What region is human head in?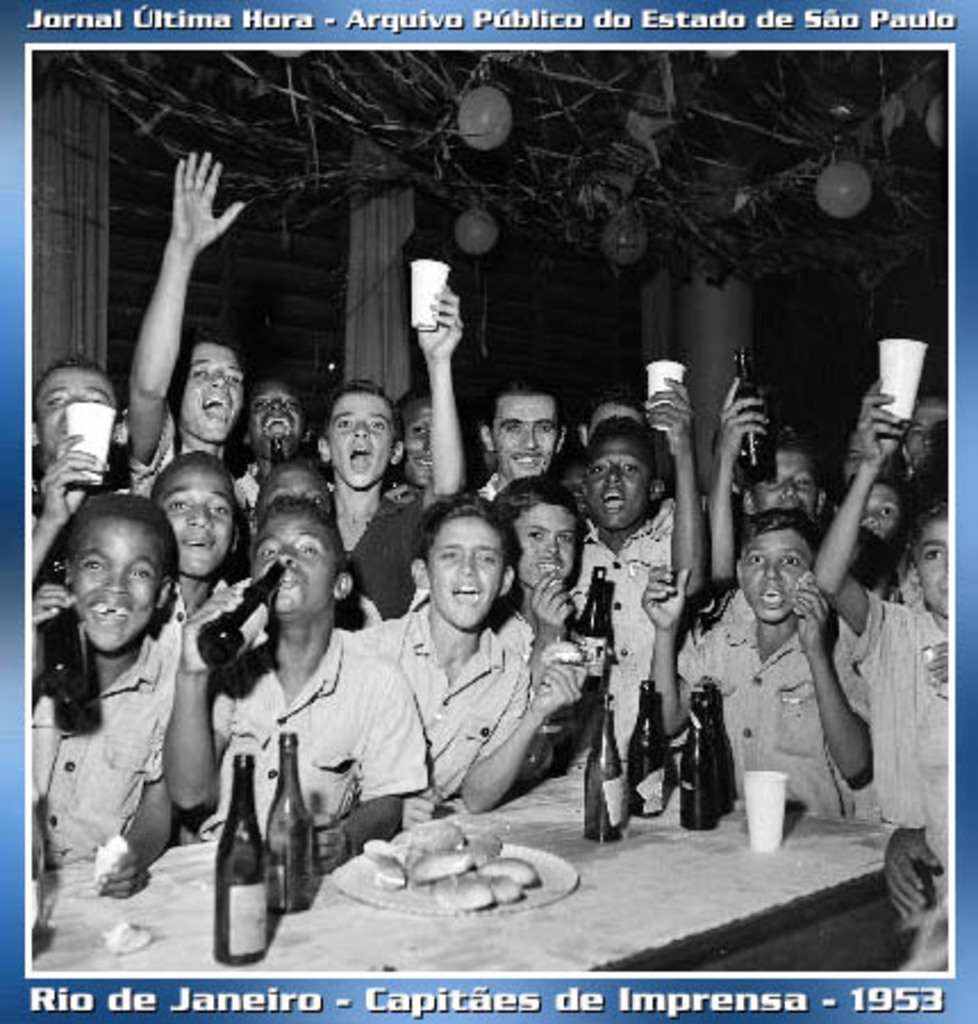
x1=312 y1=385 x2=407 y2=492.
